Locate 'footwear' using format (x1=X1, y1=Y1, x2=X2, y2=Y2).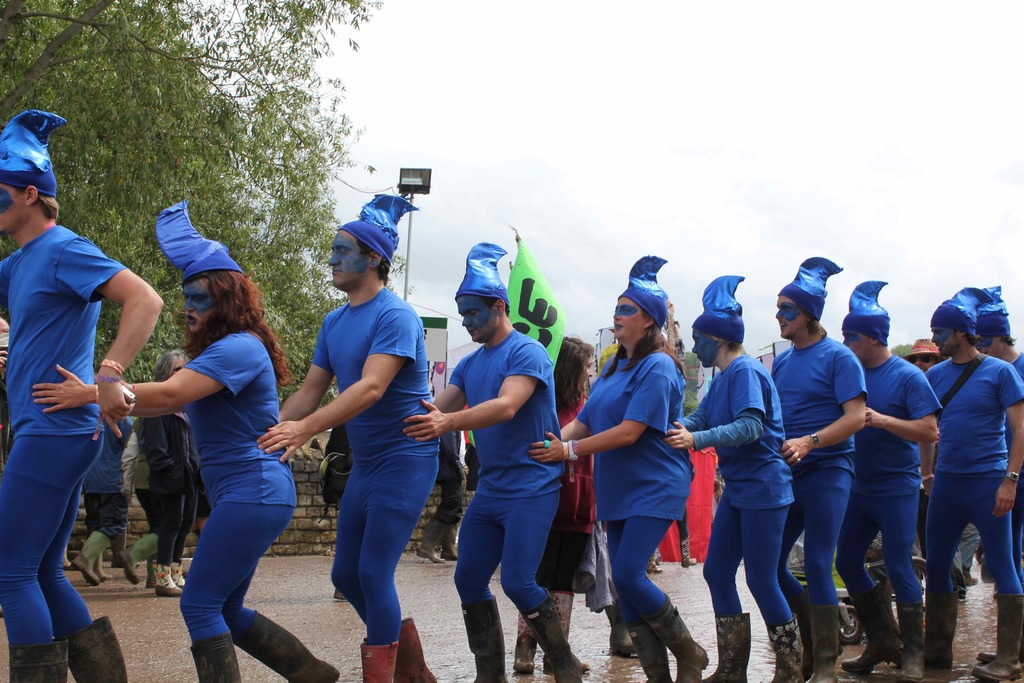
(x1=227, y1=613, x2=339, y2=682).
